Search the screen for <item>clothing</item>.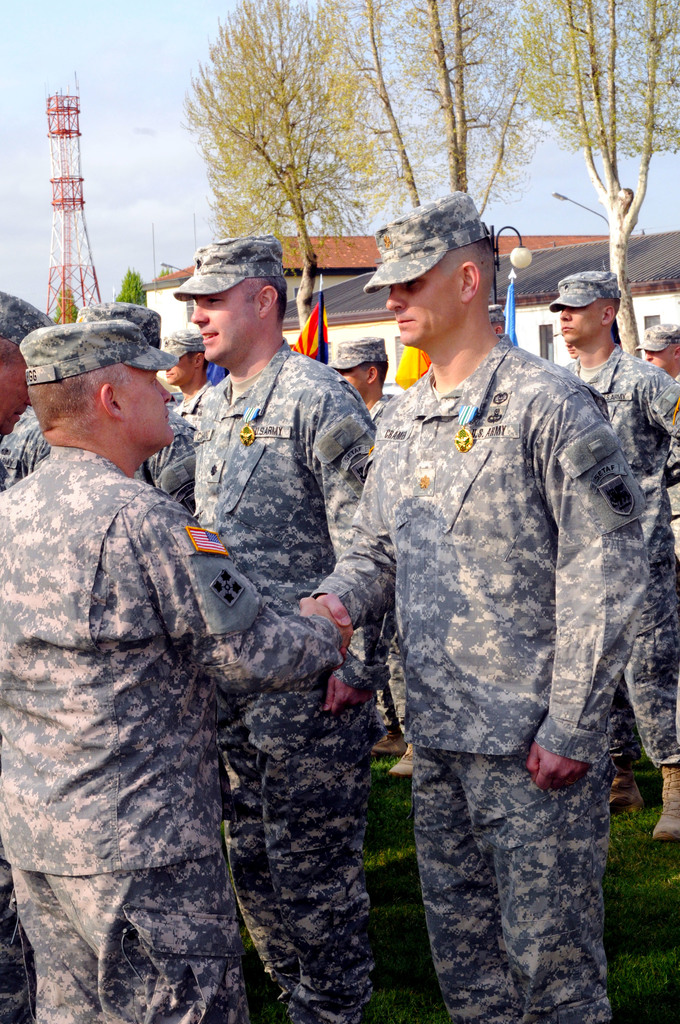
Found at rect(316, 333, 640, 767).
